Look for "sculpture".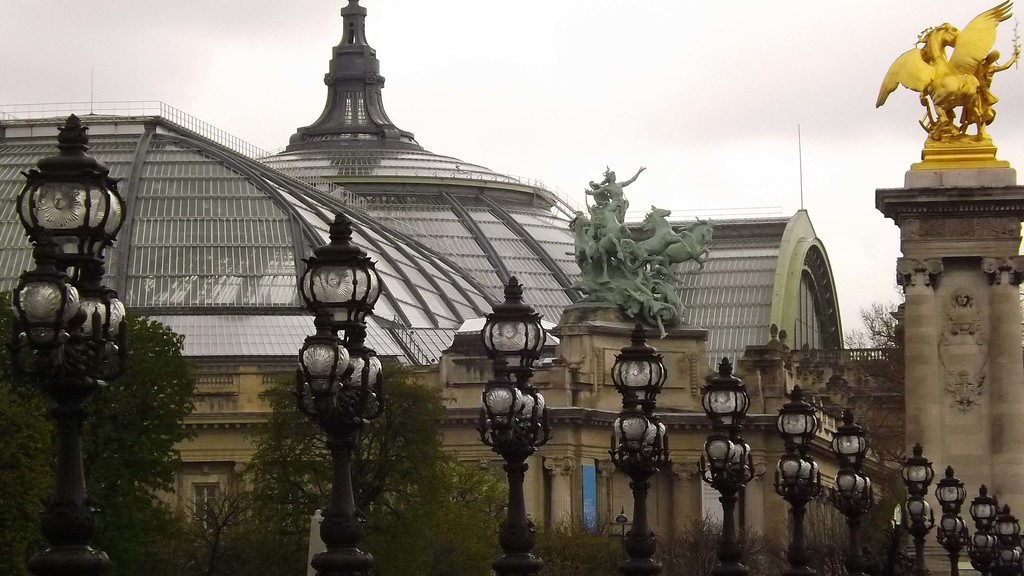
Found: box(880, 10, 1015, 139).
